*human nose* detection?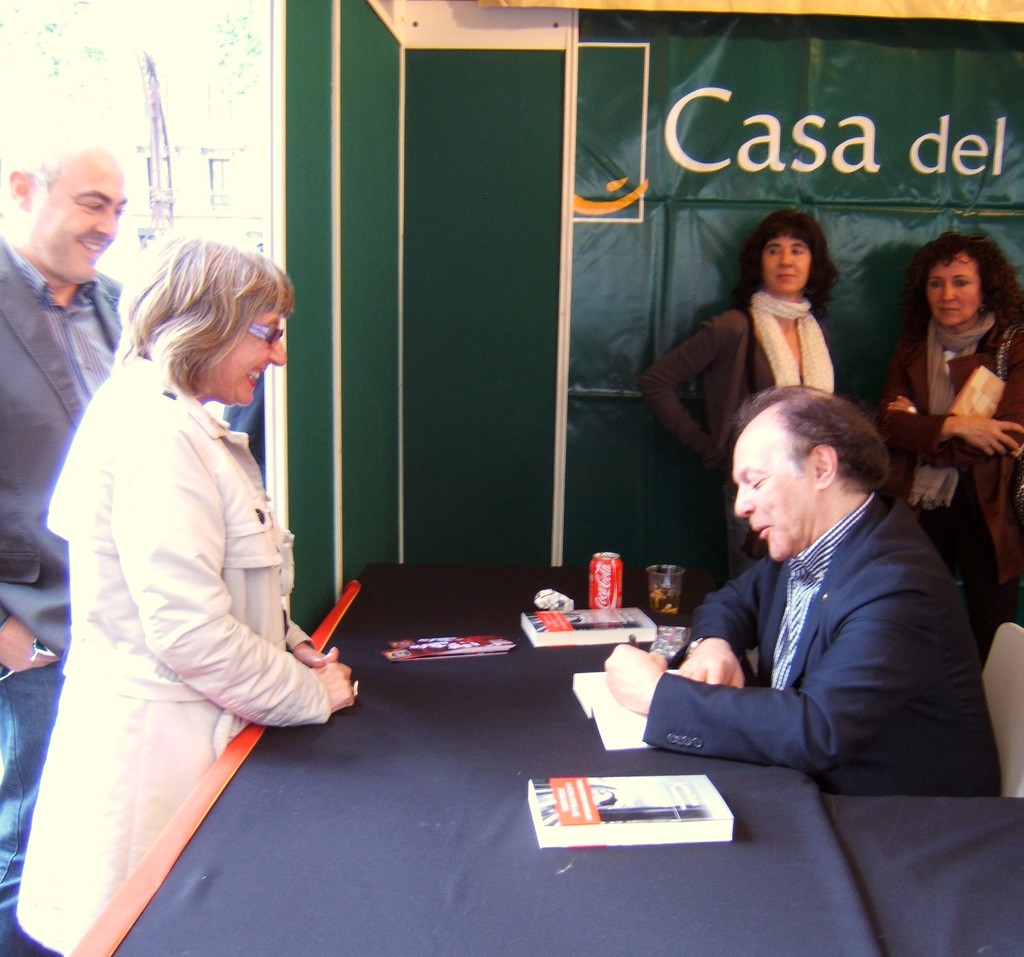
733/479/757/520
